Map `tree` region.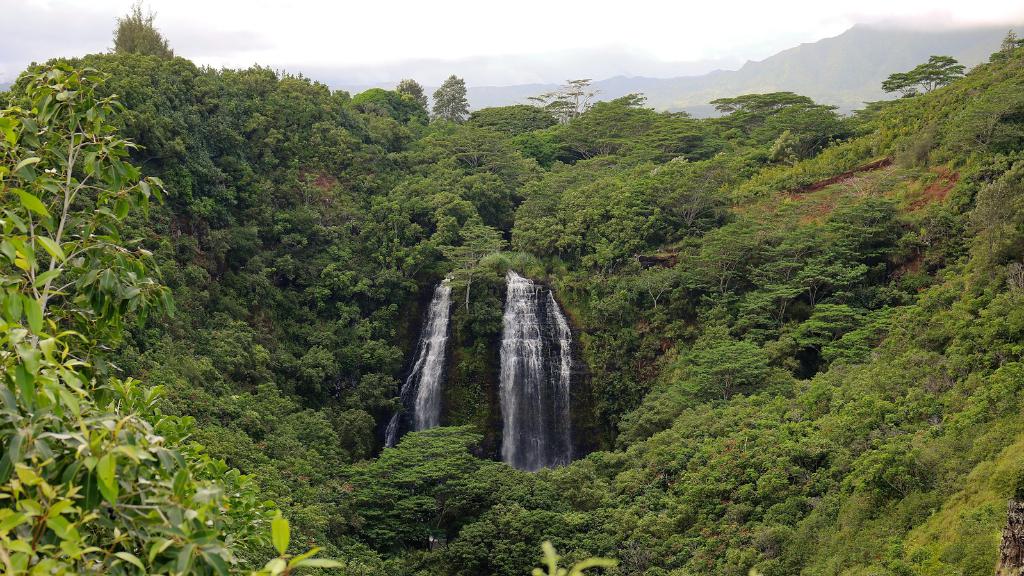
Mapped to (left=105, top=0, right=173, bottom=62).
